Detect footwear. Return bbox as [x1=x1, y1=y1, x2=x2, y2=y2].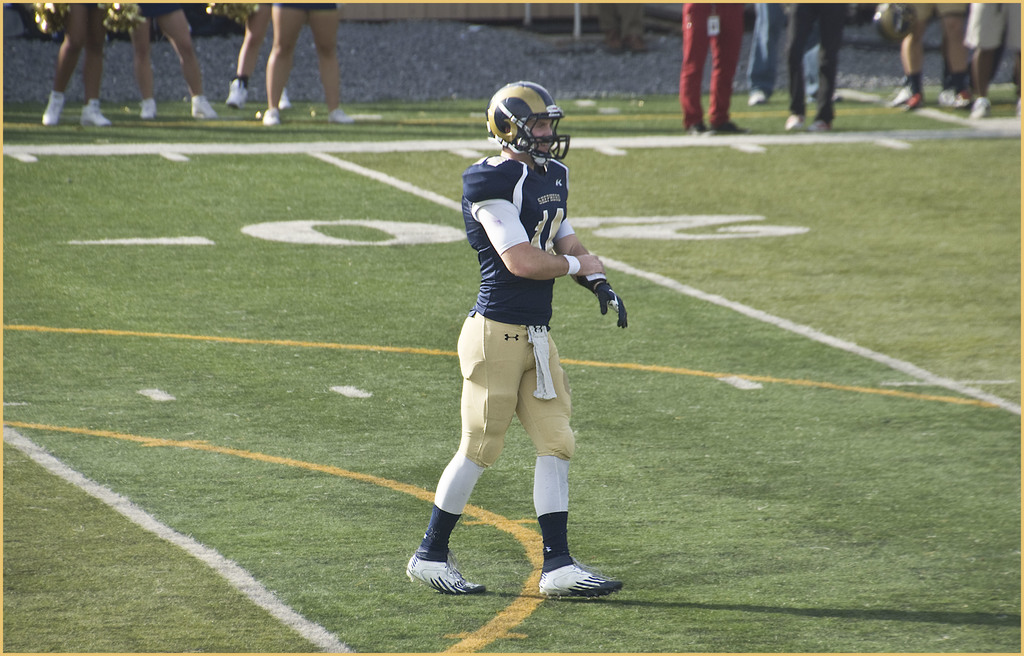
[x1=263, y1=110, x2=278, y2=126].
